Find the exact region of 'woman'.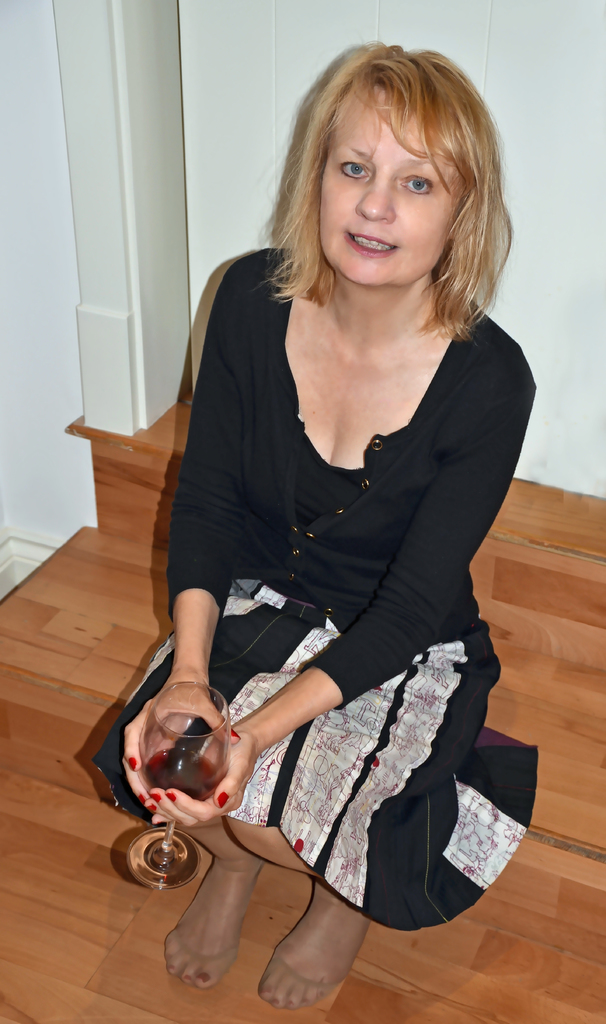
Exact region: (122,47,538,1022).
